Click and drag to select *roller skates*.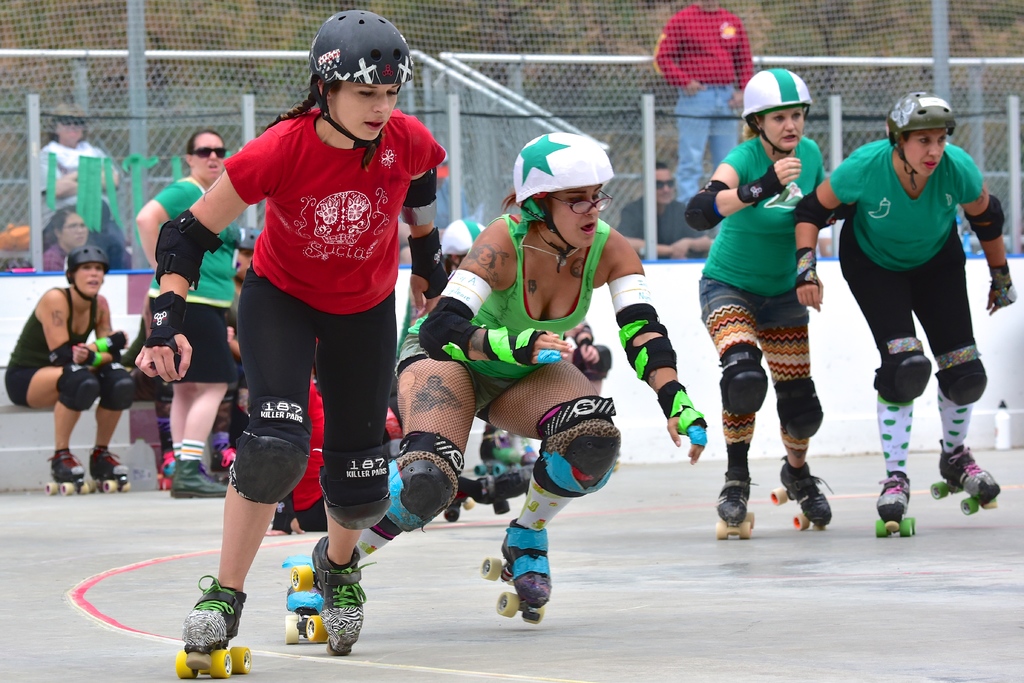
Selection: x1=211 y1=444 x2=232 y2=484.
